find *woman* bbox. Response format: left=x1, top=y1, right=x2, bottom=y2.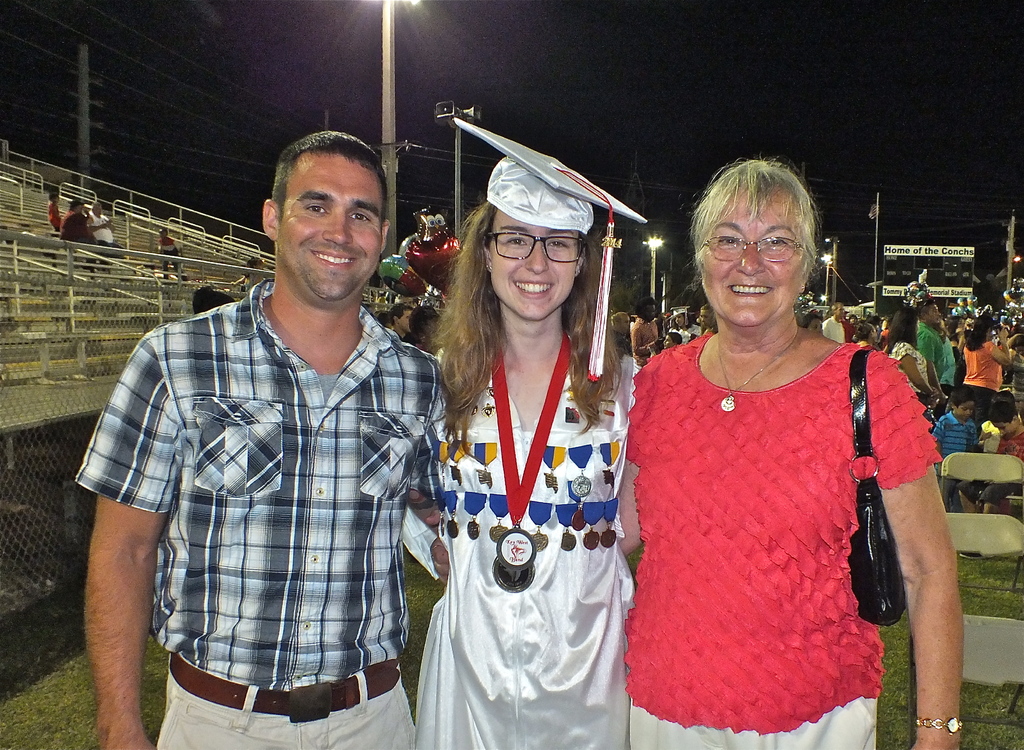
left=885, top=307, right=943, bottom=411.
